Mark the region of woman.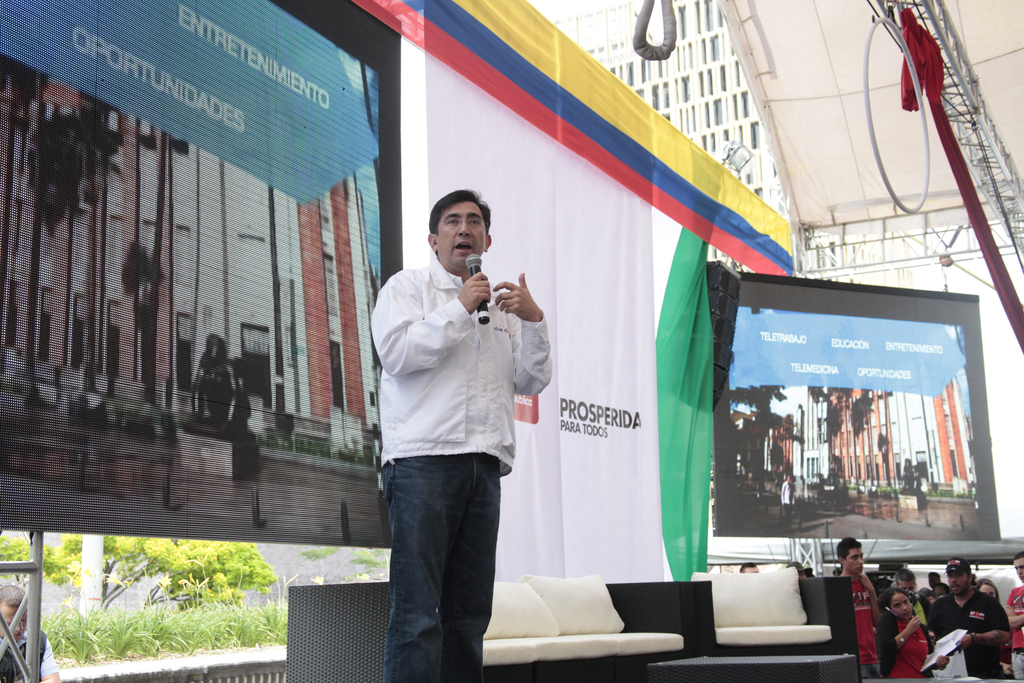
Region: detection(979, 577, 1000, 598).
